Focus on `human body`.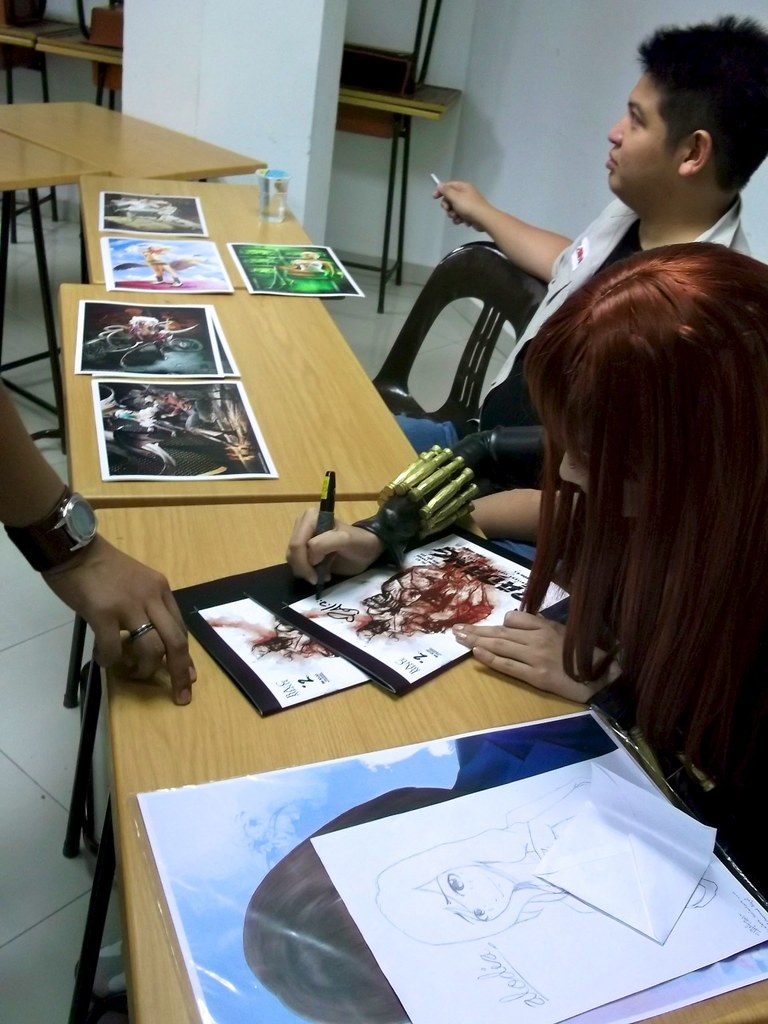
Focused at detection(0, 382, 200, 704).
